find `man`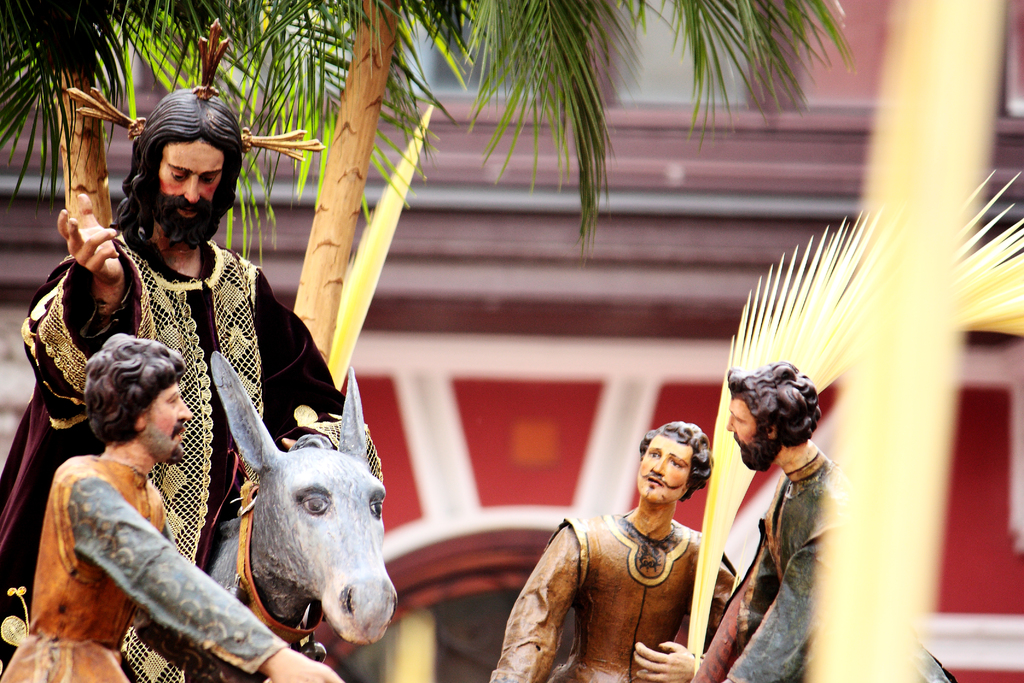
<bbox>0, 87, 349, 662</bbox>
